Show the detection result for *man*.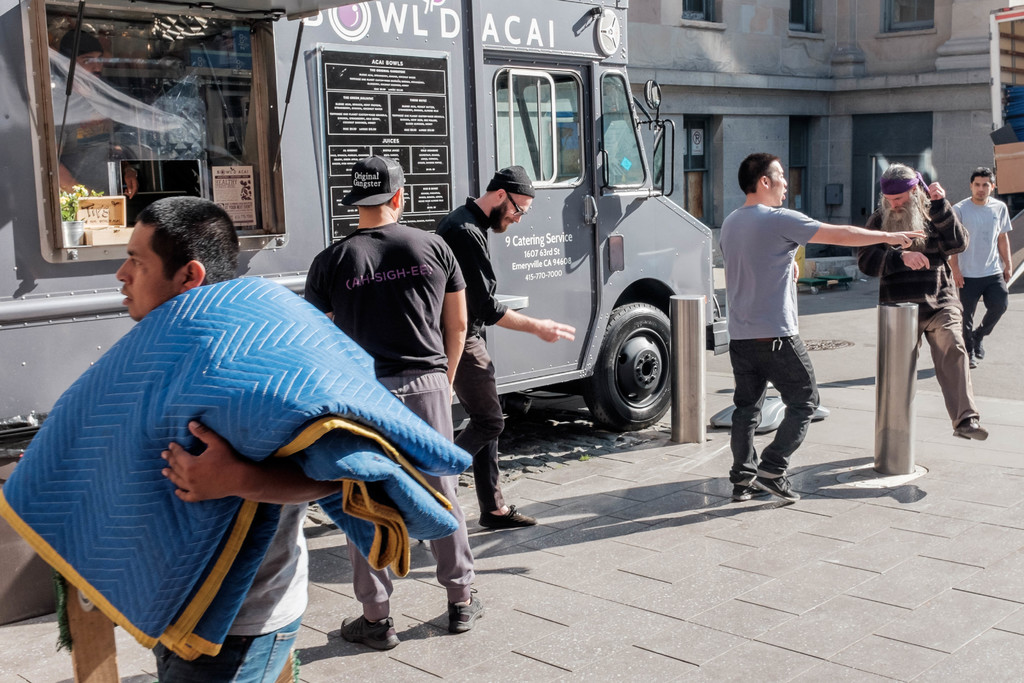
(x1=949, y1=168, x2=1013, y2=368).
